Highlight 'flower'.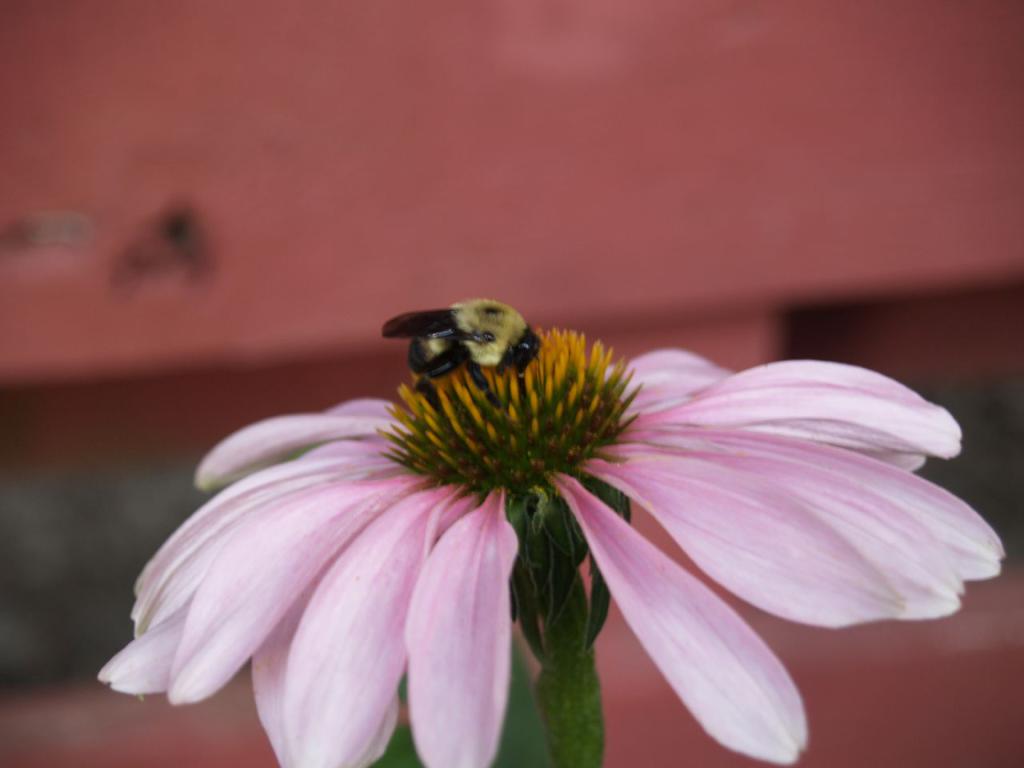
Highlighted region: locate(69, 277, 998, 740).
